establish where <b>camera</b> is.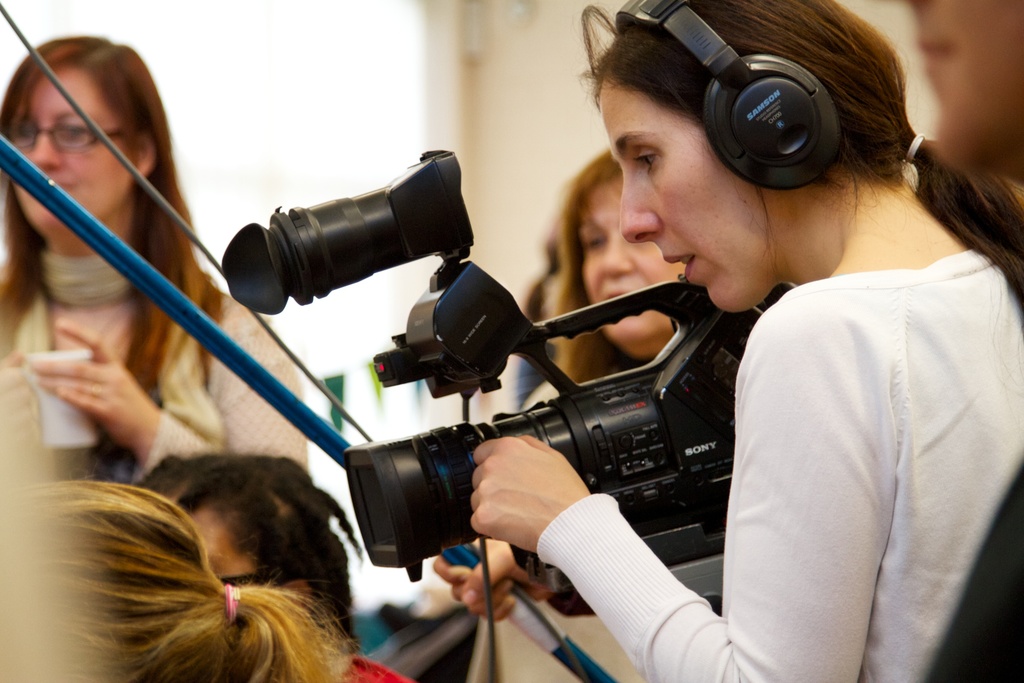
Established at [220,147,796,593].
